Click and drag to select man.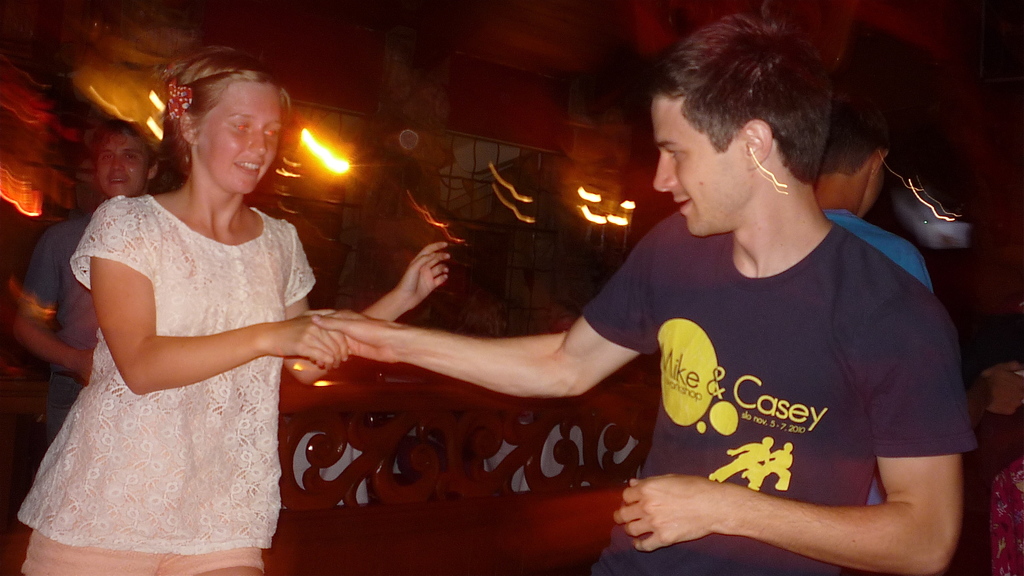
Selection: [left=308, top=13, right=980, bottom=575].
